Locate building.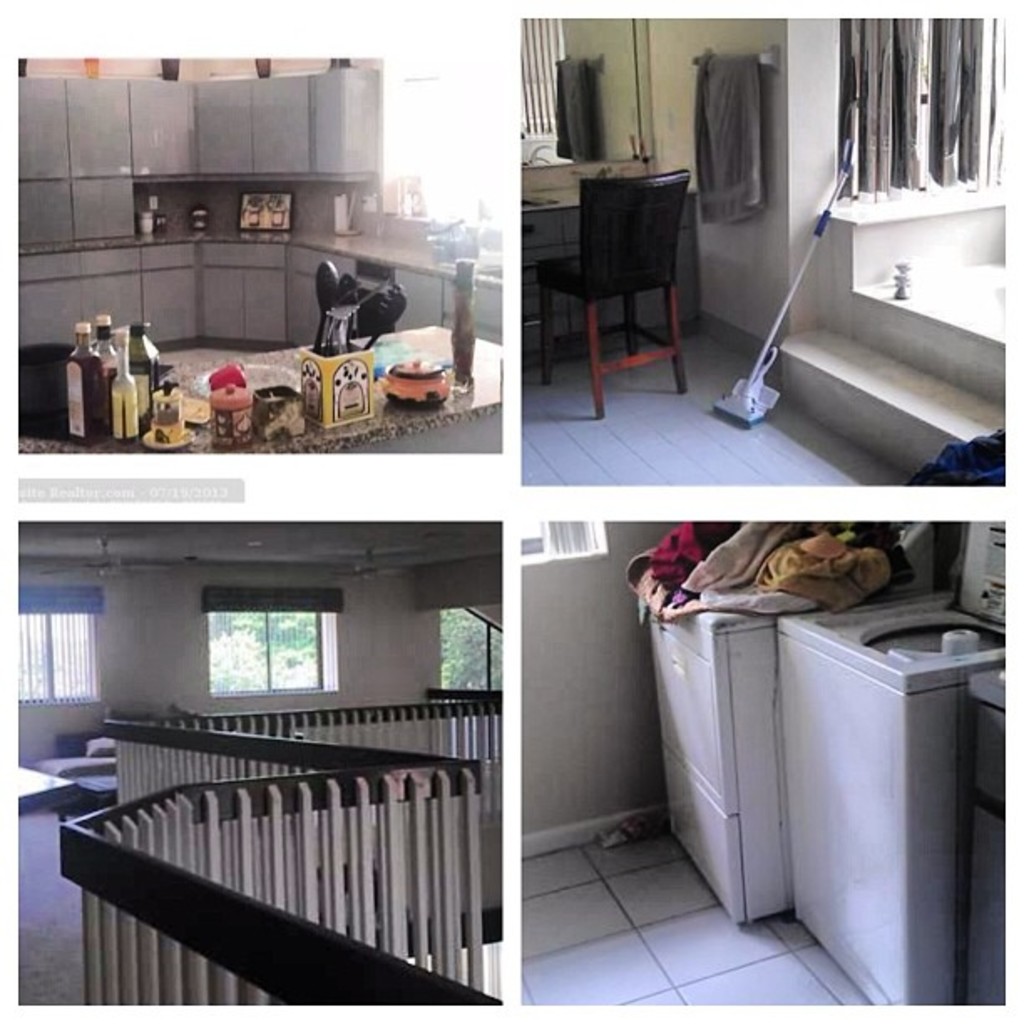
Bounding box: (12, 47, 507, 452).
